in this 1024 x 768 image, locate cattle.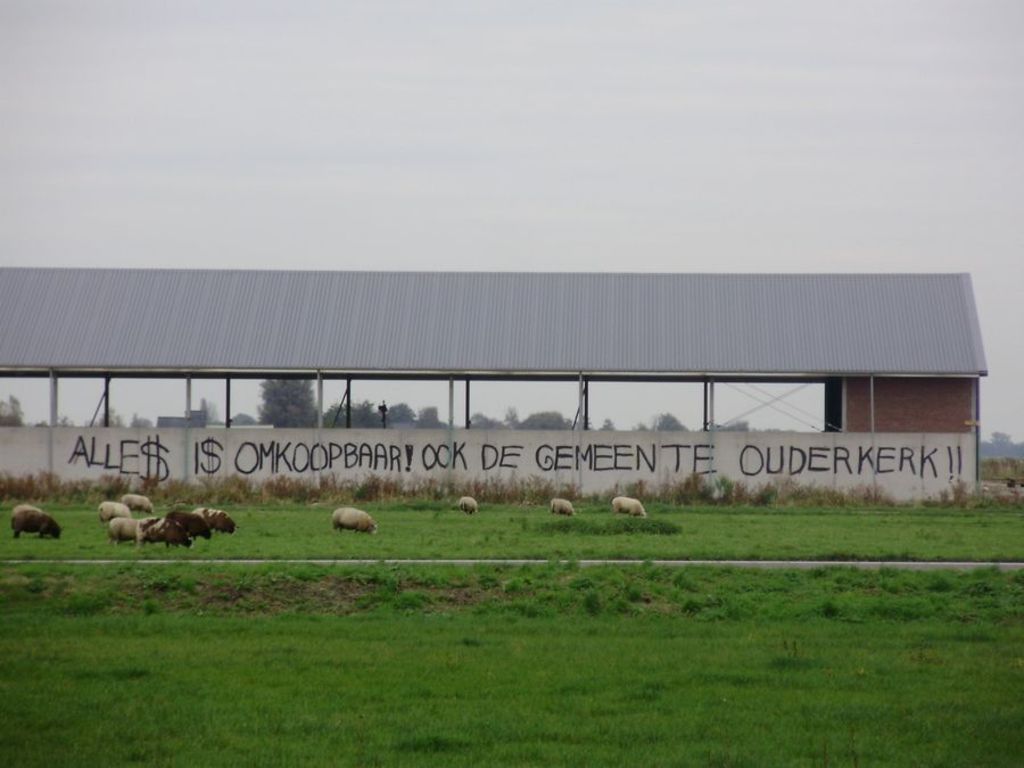
Bounding box: 457:495:478:517.
